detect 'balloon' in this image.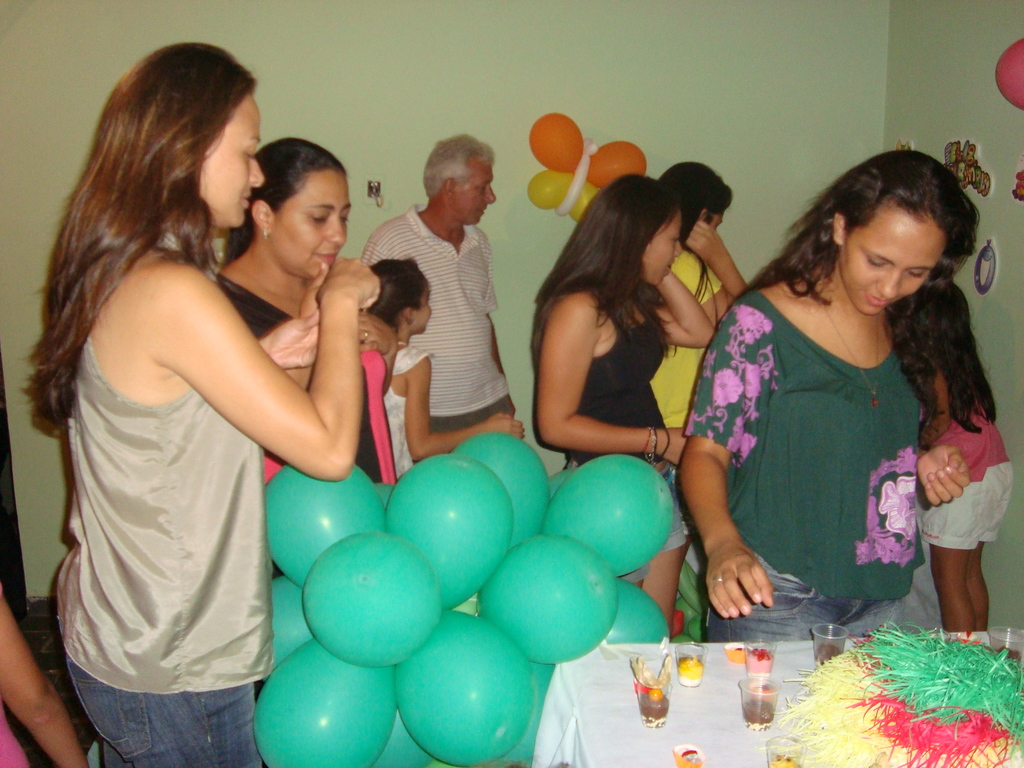
Detection: (left=474, top=535, right=618, bottom=662).
